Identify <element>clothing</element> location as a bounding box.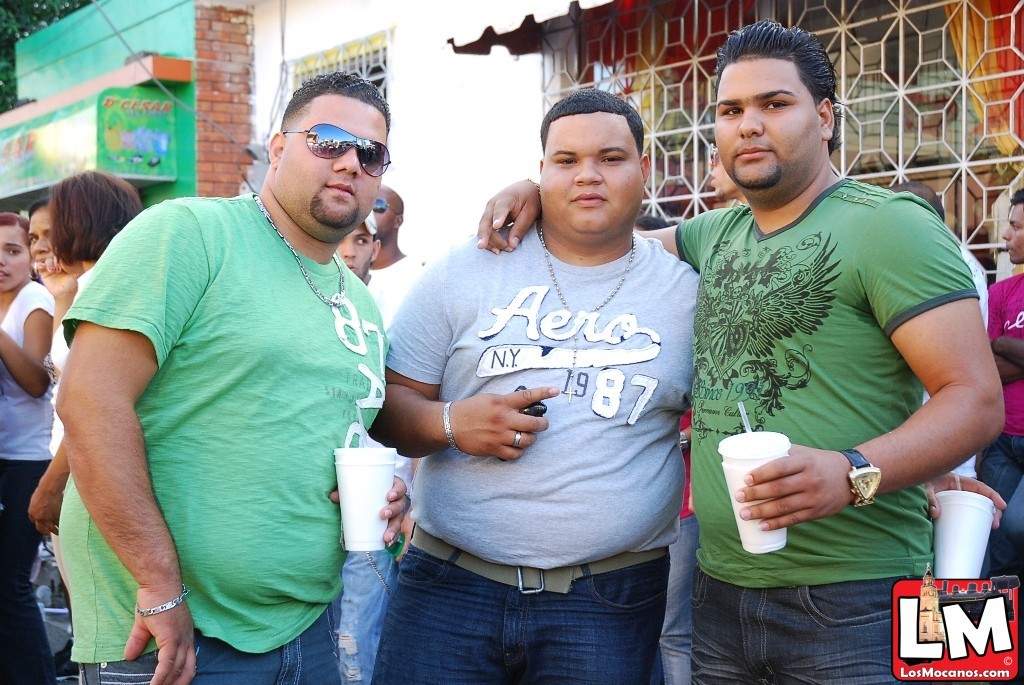
{"left": 0, "top": 279, "right": 53, "bottom": 684}.
